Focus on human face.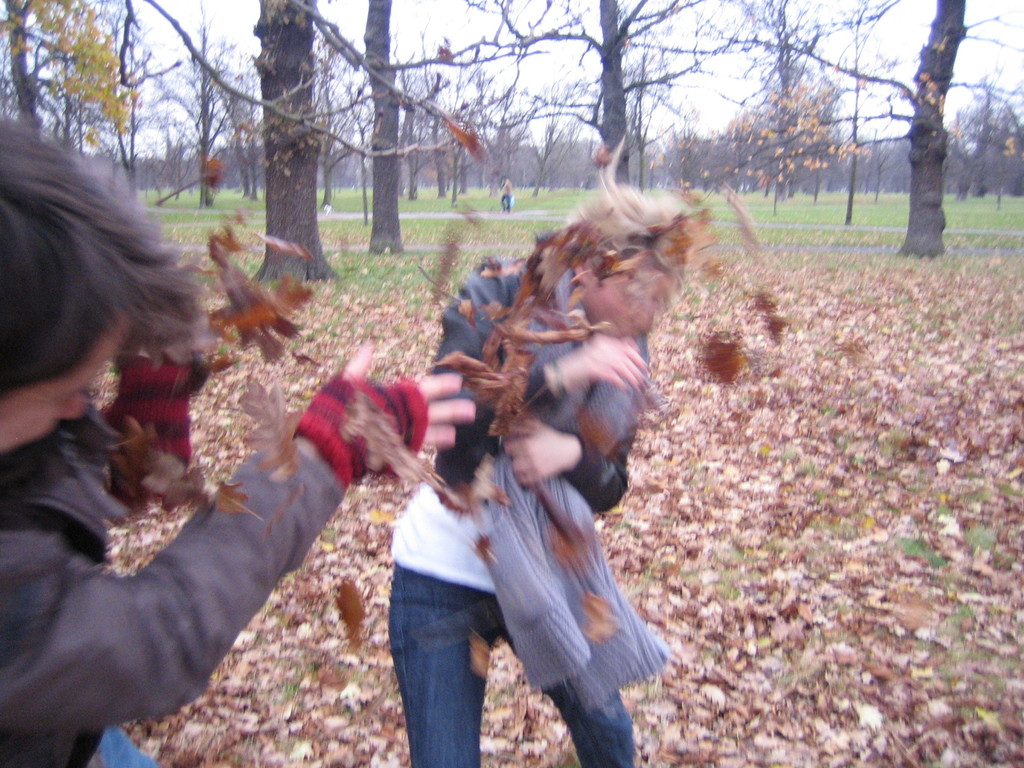
Focused at 0, 316, 134, 451.
